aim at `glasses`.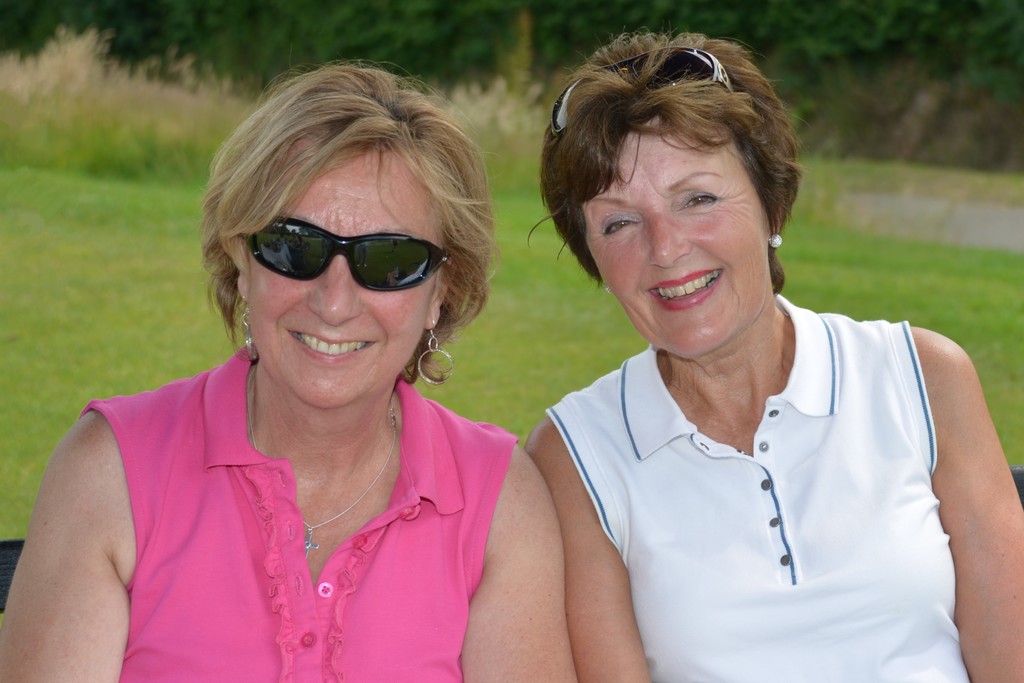
Aimed at select_region(548, 47, 735, 140).
